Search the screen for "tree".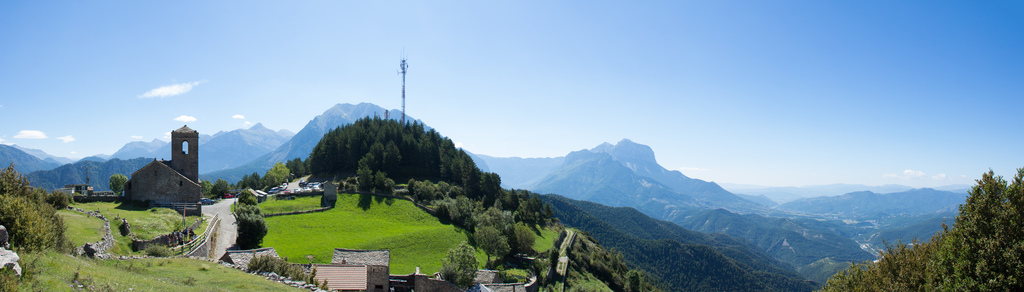
Found at (x1=817, y1=166, x2=1023, y2=291).
